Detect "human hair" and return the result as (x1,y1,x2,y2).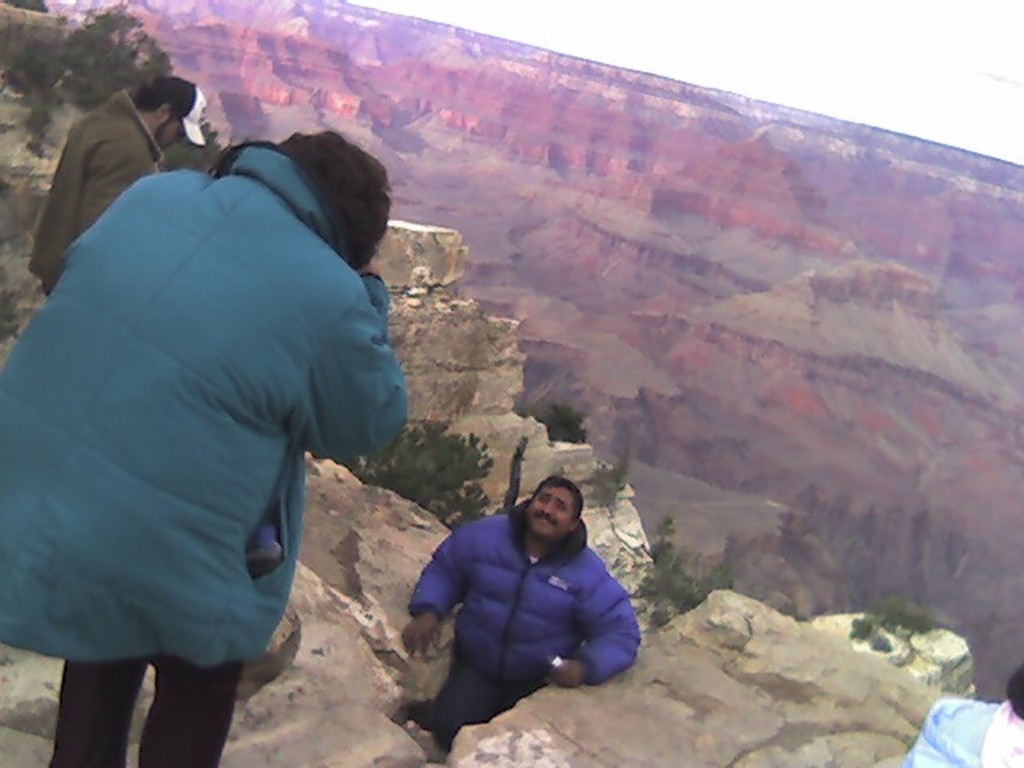
(534,478,586,522).
